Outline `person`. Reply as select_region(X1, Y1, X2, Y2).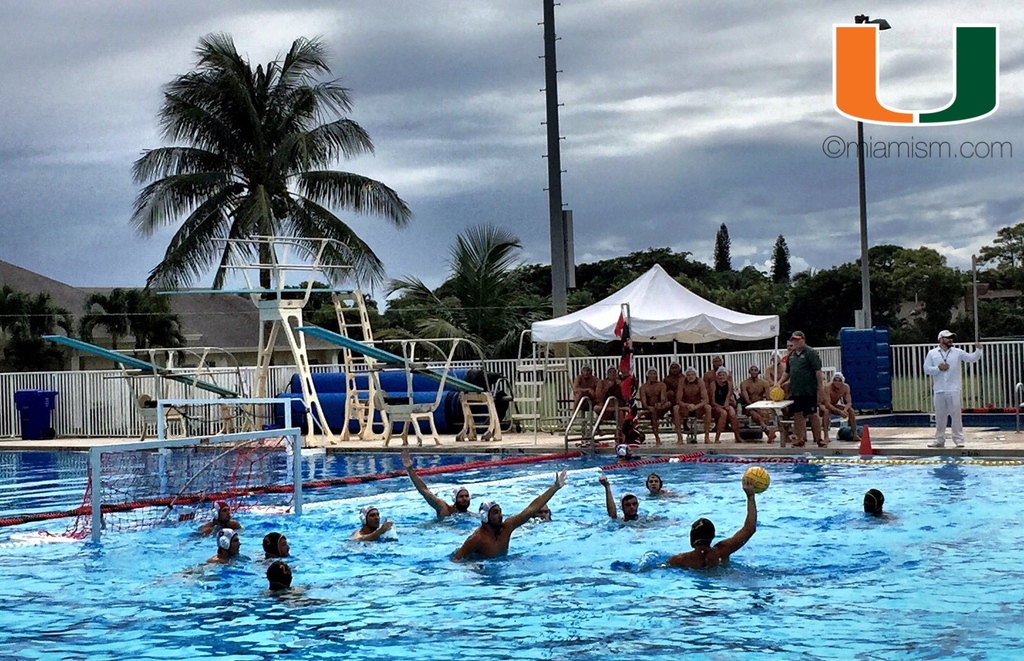
select_region(572, 364, 600, 405).
